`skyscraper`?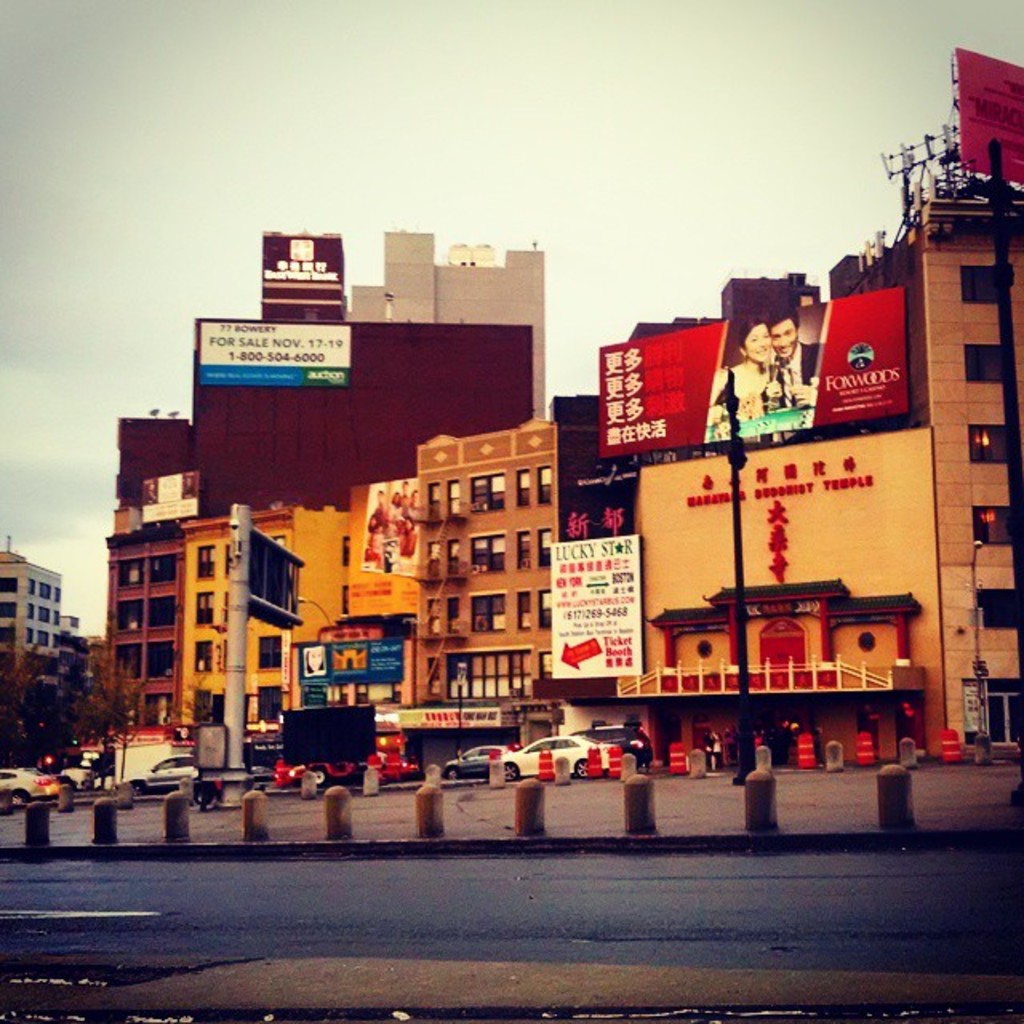
crop(376, 402, 574, 752)
